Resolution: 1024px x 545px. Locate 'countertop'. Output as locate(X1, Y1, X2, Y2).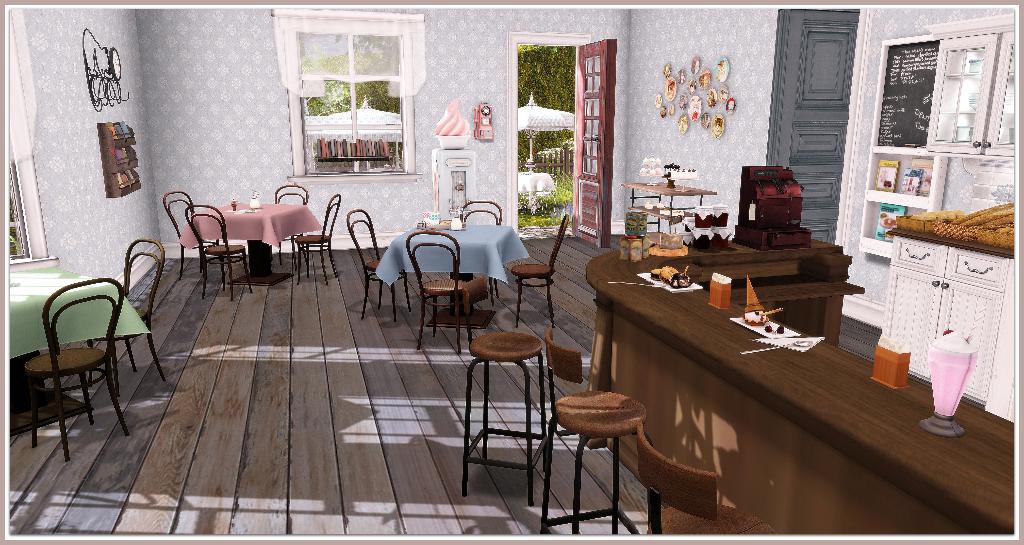
locate(888, 195, 1013, 431).
